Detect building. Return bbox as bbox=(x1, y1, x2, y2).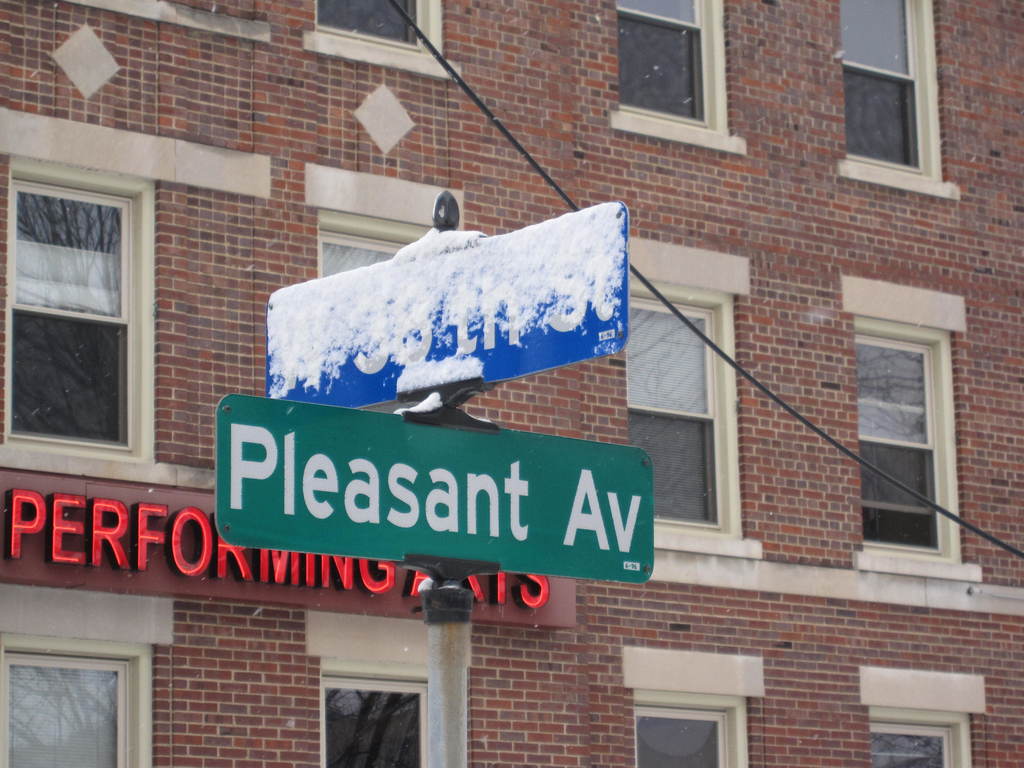
bbox=(0, 0, 1023, 767).
